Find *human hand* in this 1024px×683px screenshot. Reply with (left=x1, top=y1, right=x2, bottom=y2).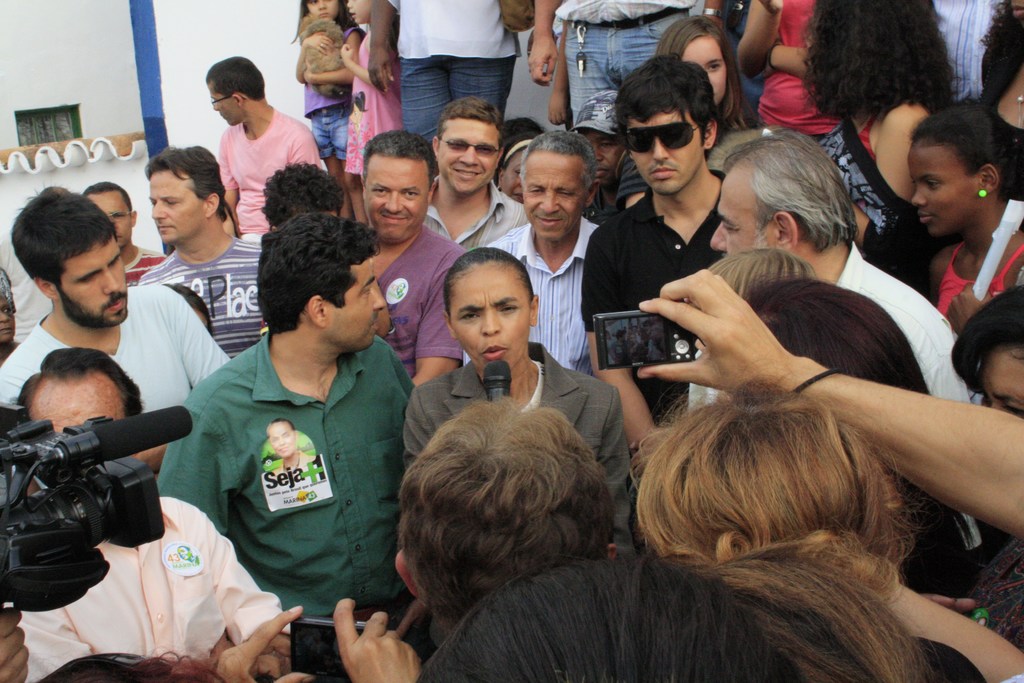
(left=660, top=264, right=824, bottom=419).
